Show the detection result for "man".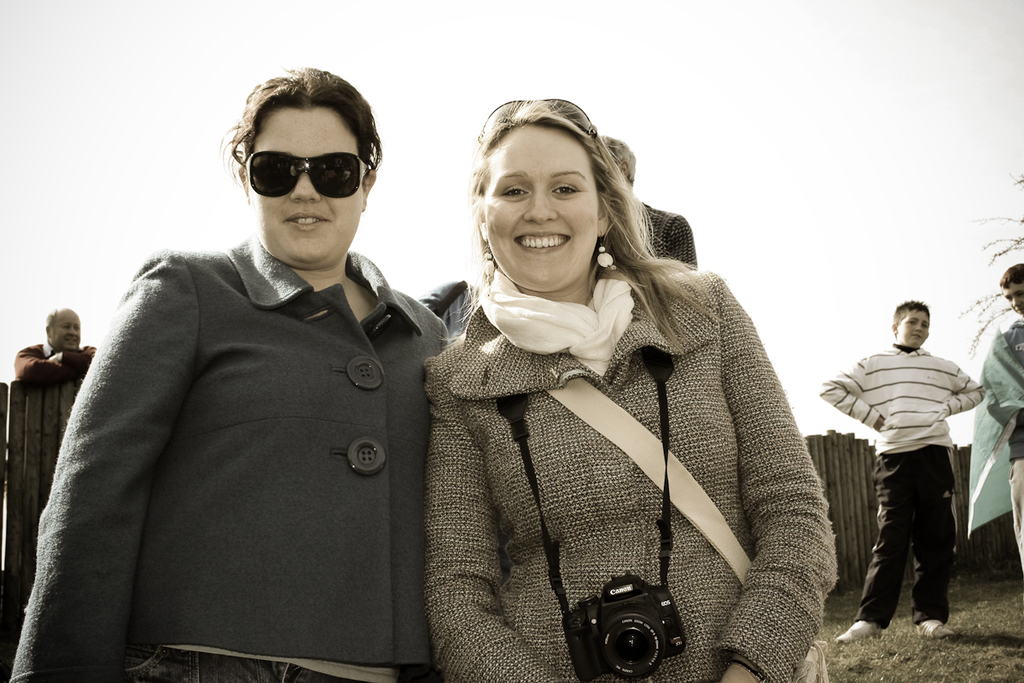
bbox=[595, 129, 700, 277].
